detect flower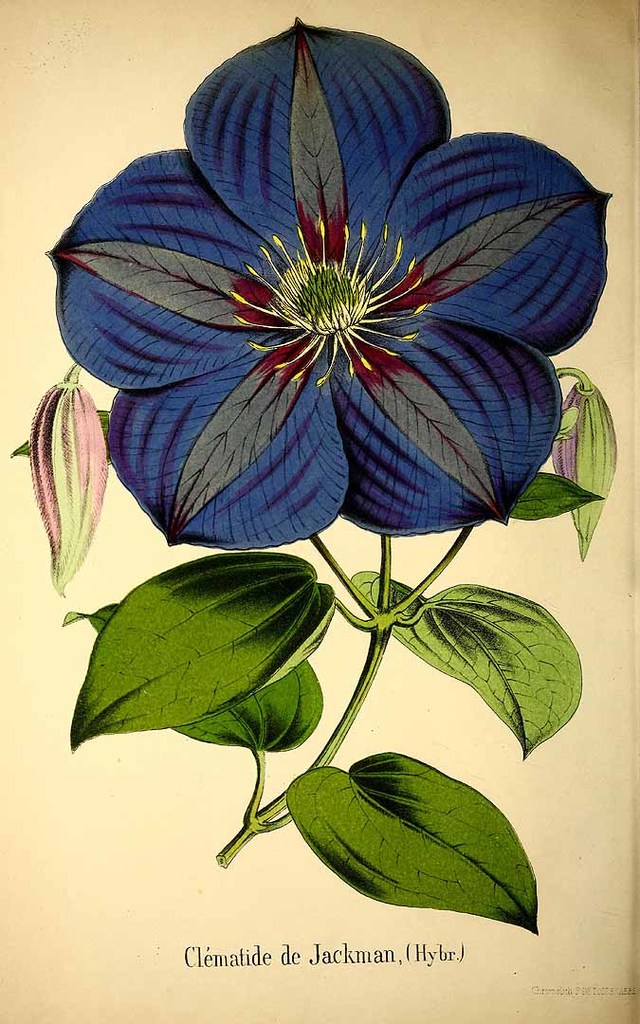
[x1=51, y1=16, x2=617, y2=555]
